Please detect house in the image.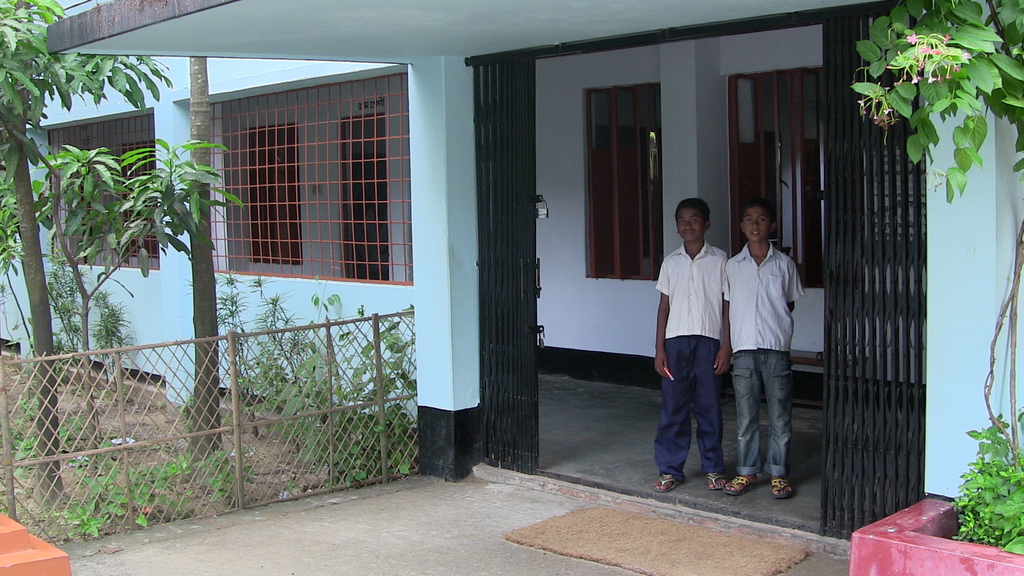
x1=0, y1=0, x2=1023, y2=557.
